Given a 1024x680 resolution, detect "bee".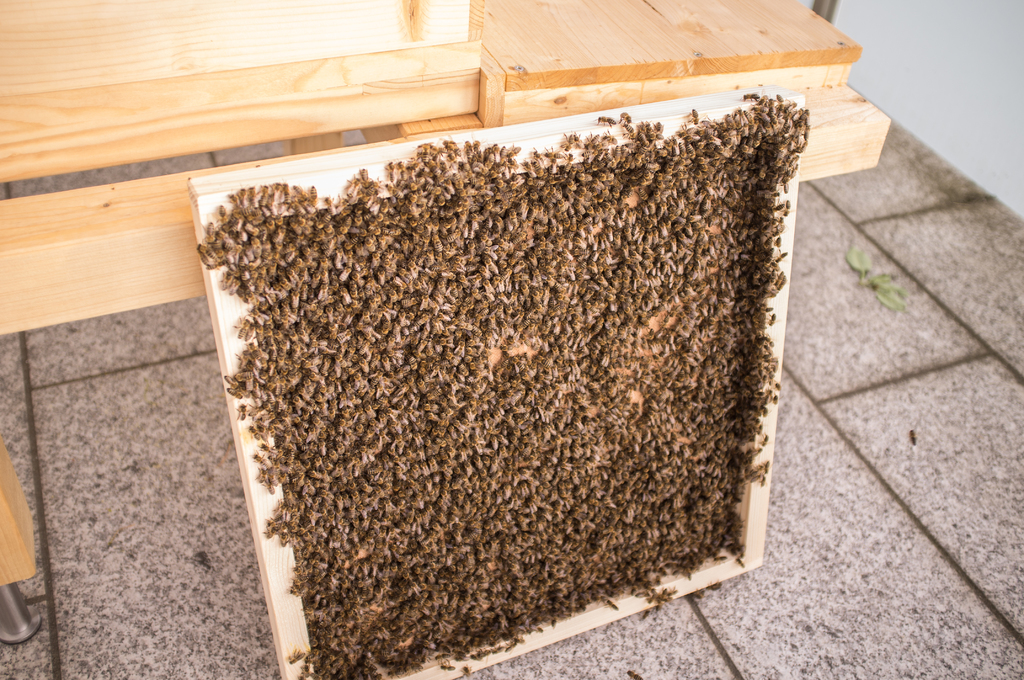
(609,598,618,607).
